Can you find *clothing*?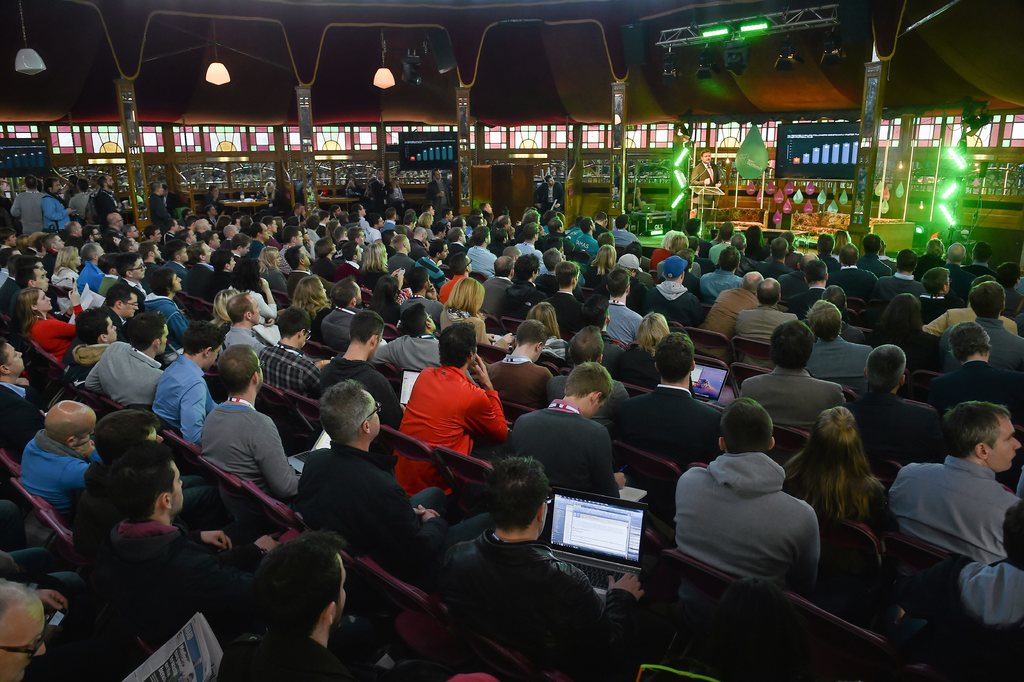
Yes, bounding box: pyautogui.locateOnScreen(693, 256, 709, 272).
